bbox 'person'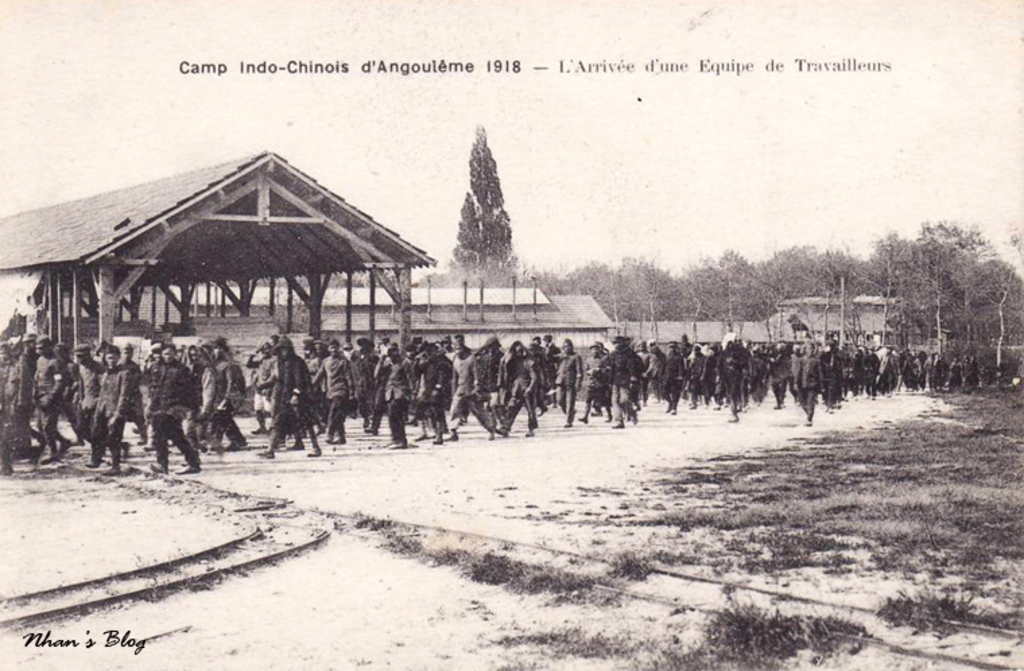
bbox=(271, 341, 305, 447)
